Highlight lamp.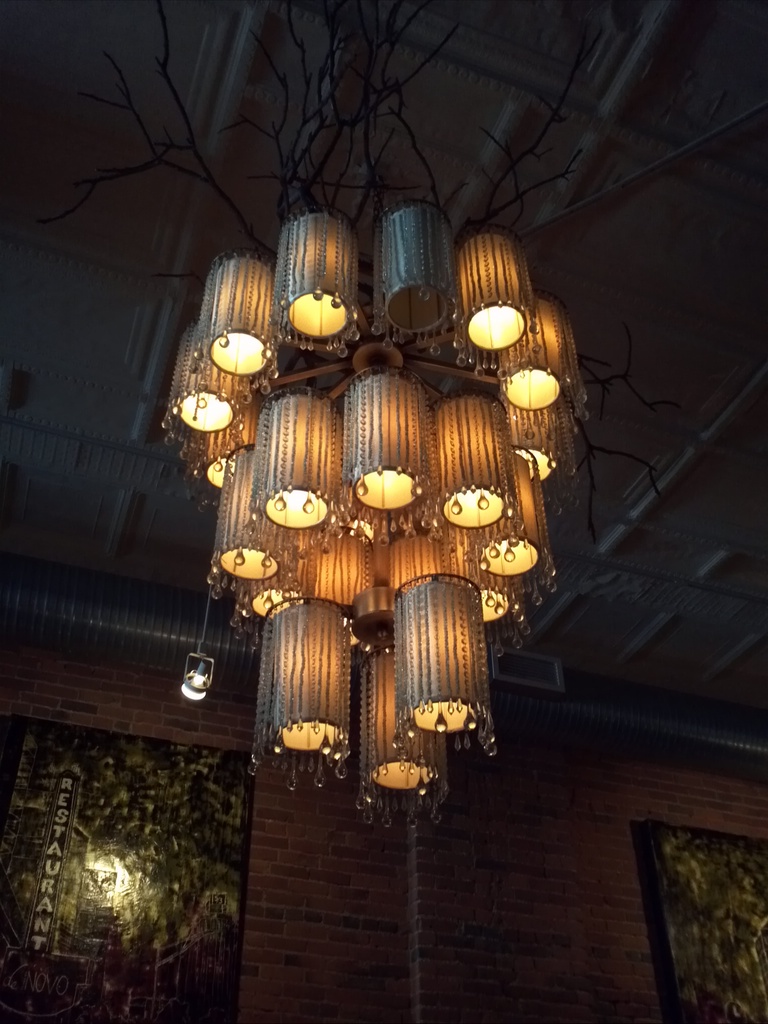
Highlighted region: select_region(195, 255, 293, 390).
